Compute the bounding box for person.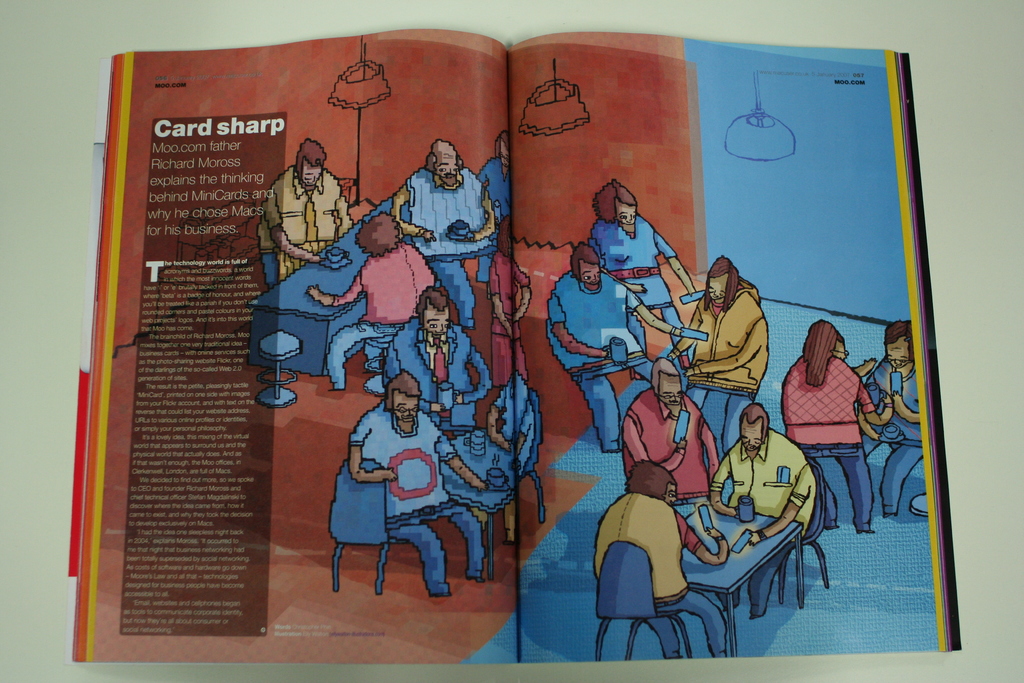
(781, 319, 896, 533).
